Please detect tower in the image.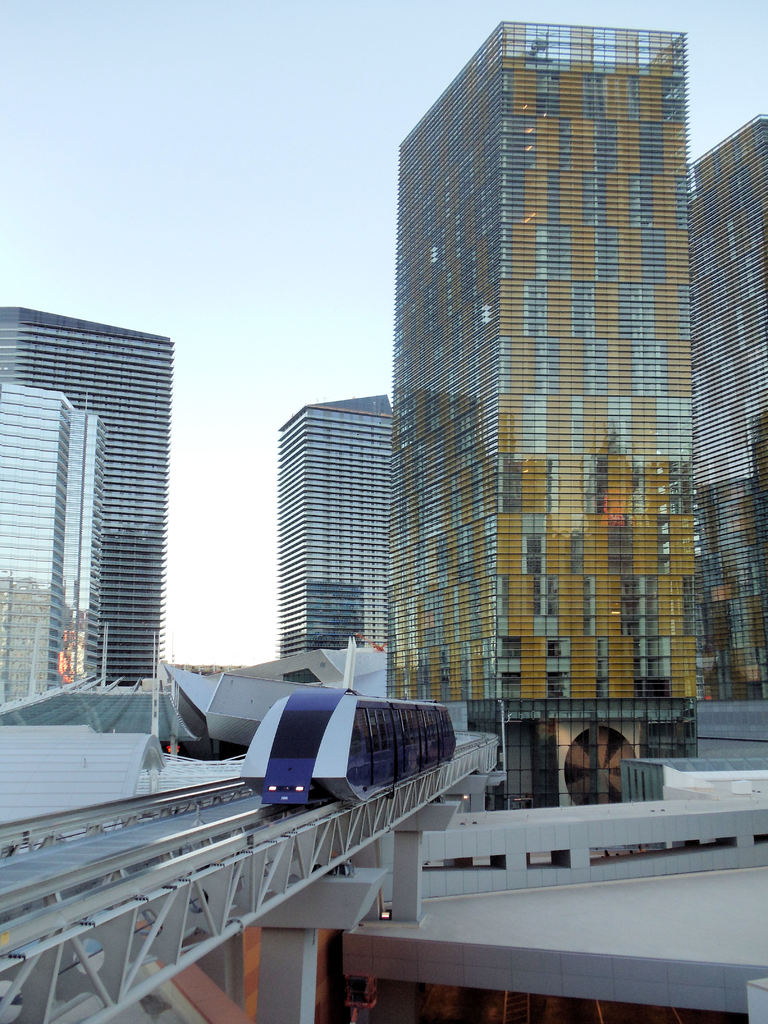
detection(13, 293, 191, 699).
